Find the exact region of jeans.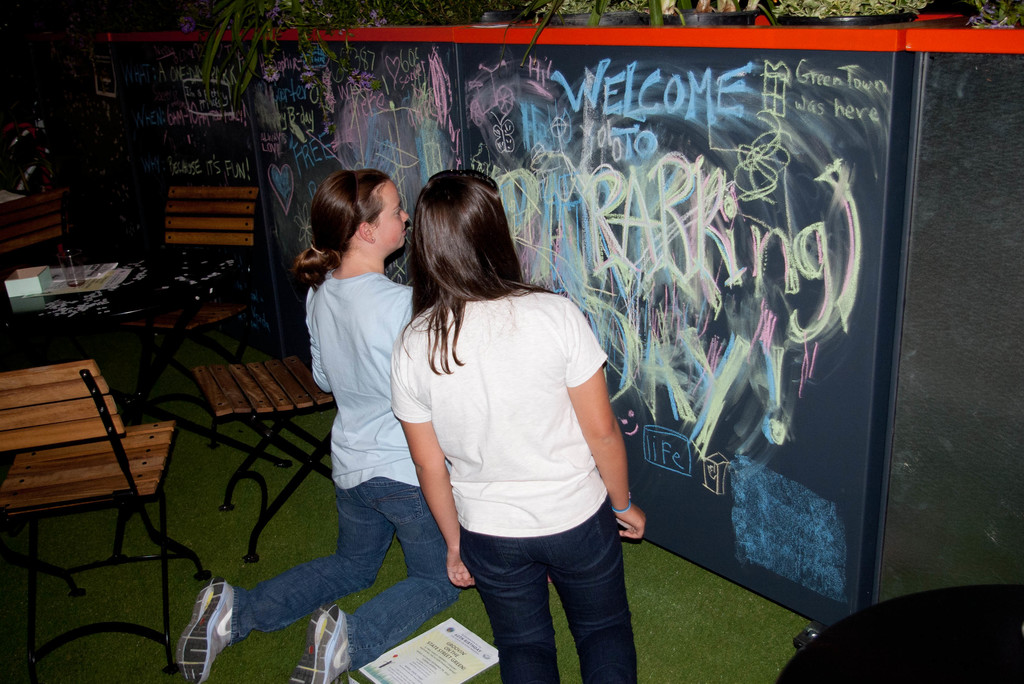
Exact region: x1=212 y1=469 x2=464 y2=669.
